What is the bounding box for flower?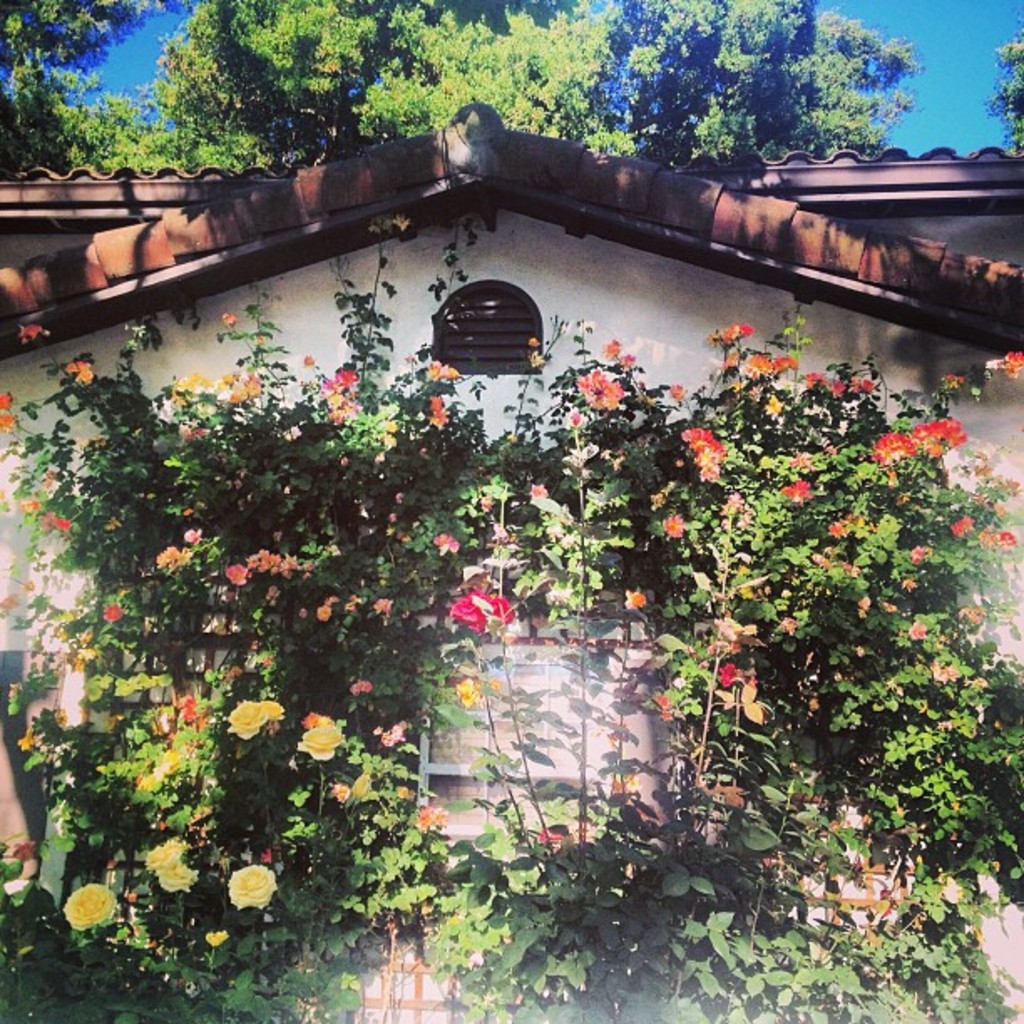
<region>47, 510, 69, 537</region>.
